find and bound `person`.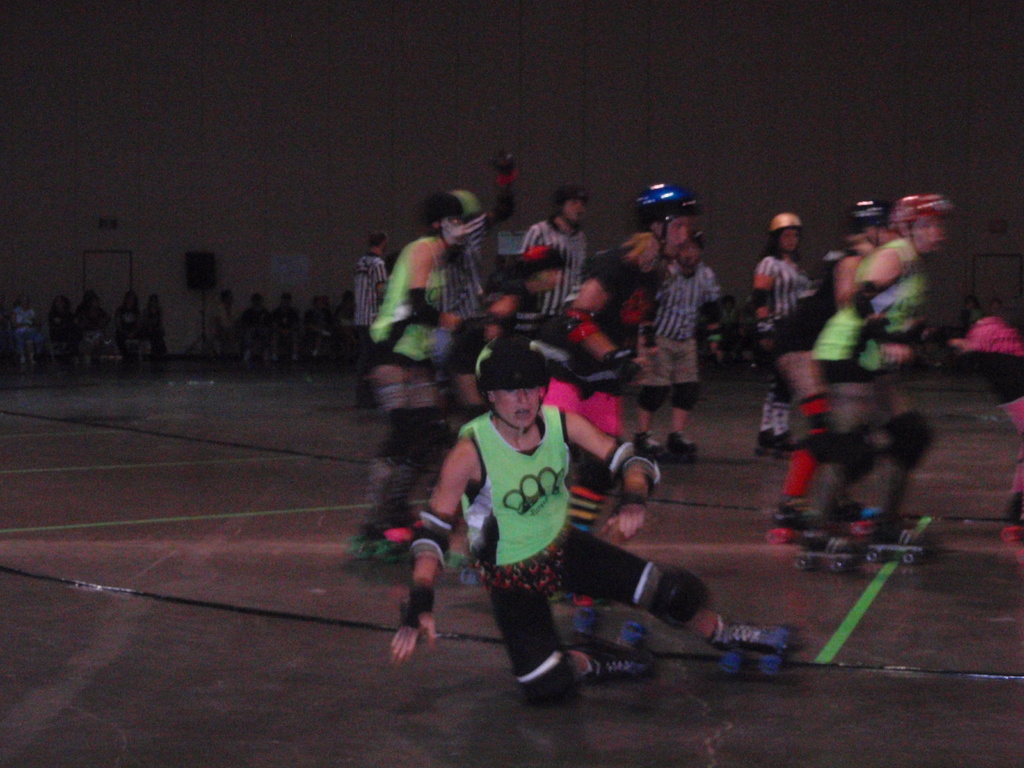
Bound: bbox=(10, 295, 40, 364).
